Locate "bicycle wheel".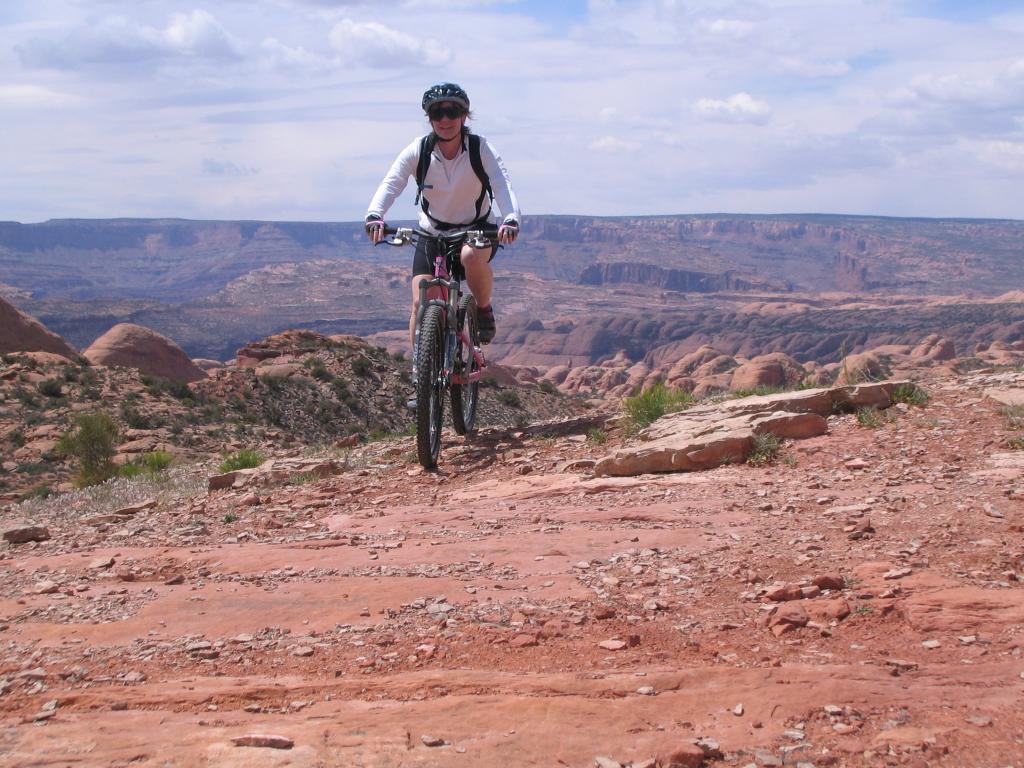
Bounding box: rect(417, 303, 446, 469).
